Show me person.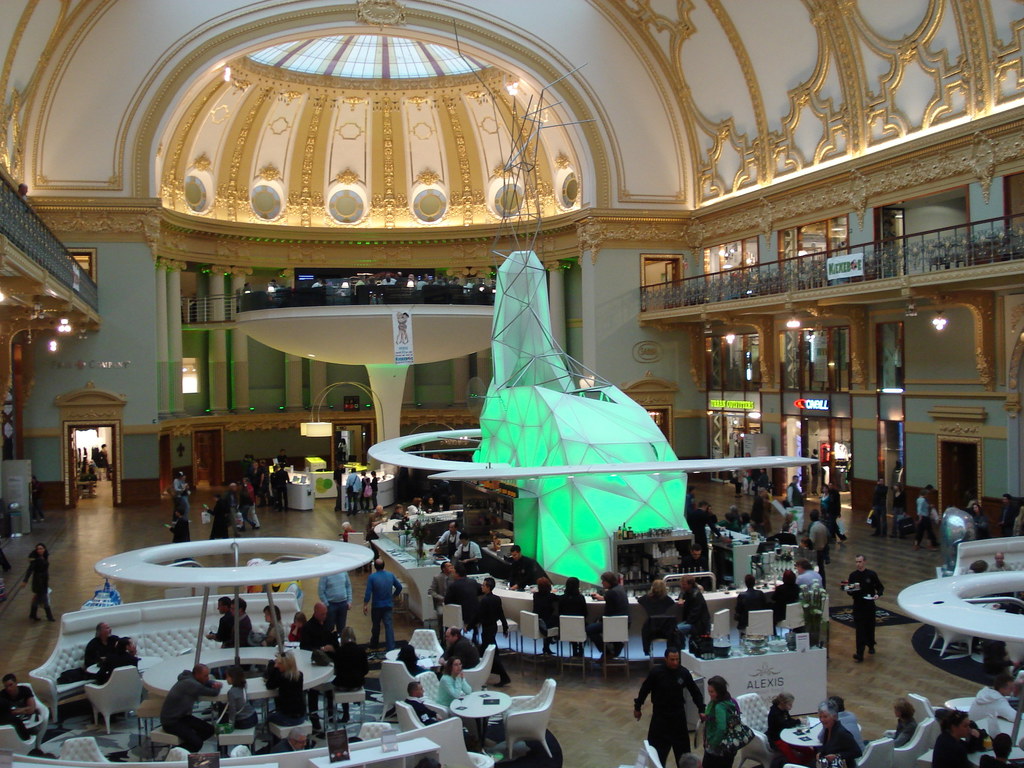
person is here: bbox=(227, 481, 236, 531).
